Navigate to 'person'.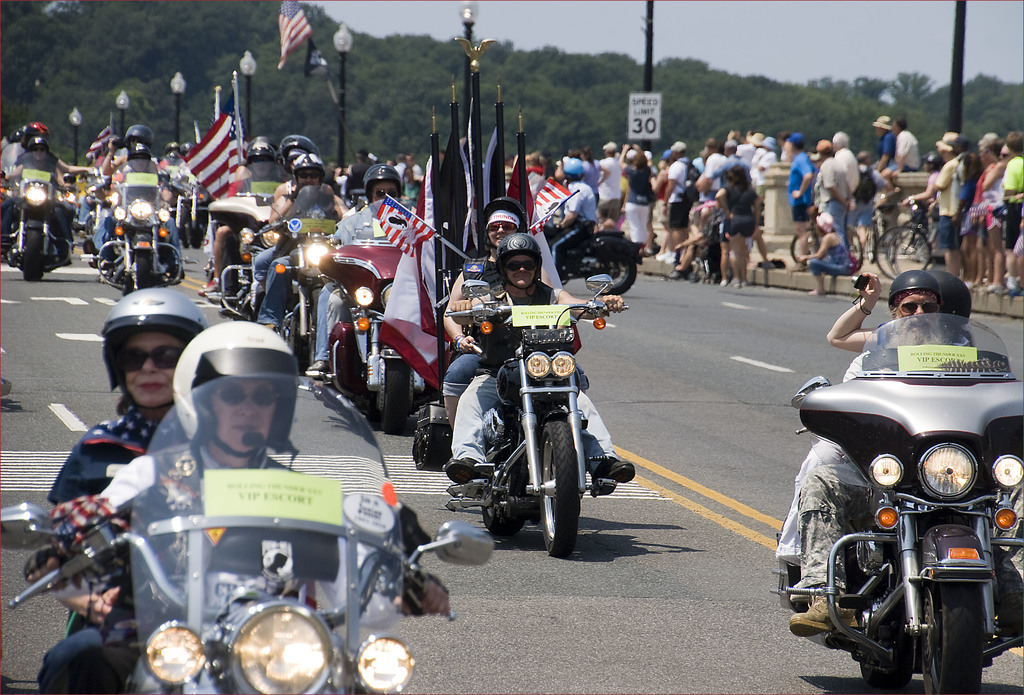
Navigation target: {"x1": 250, "y1": 129, "x2": 314, "y2": 273}.
